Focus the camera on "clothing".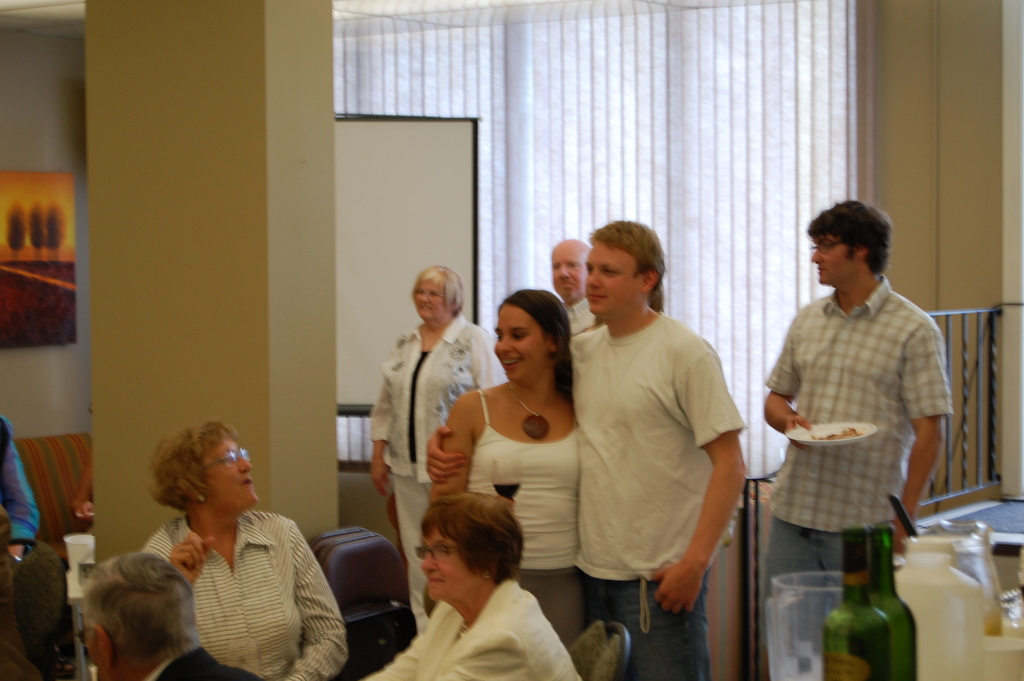
Focus region: {"left": 147, "top": 481, "right": 337, "bottom": 680}.
